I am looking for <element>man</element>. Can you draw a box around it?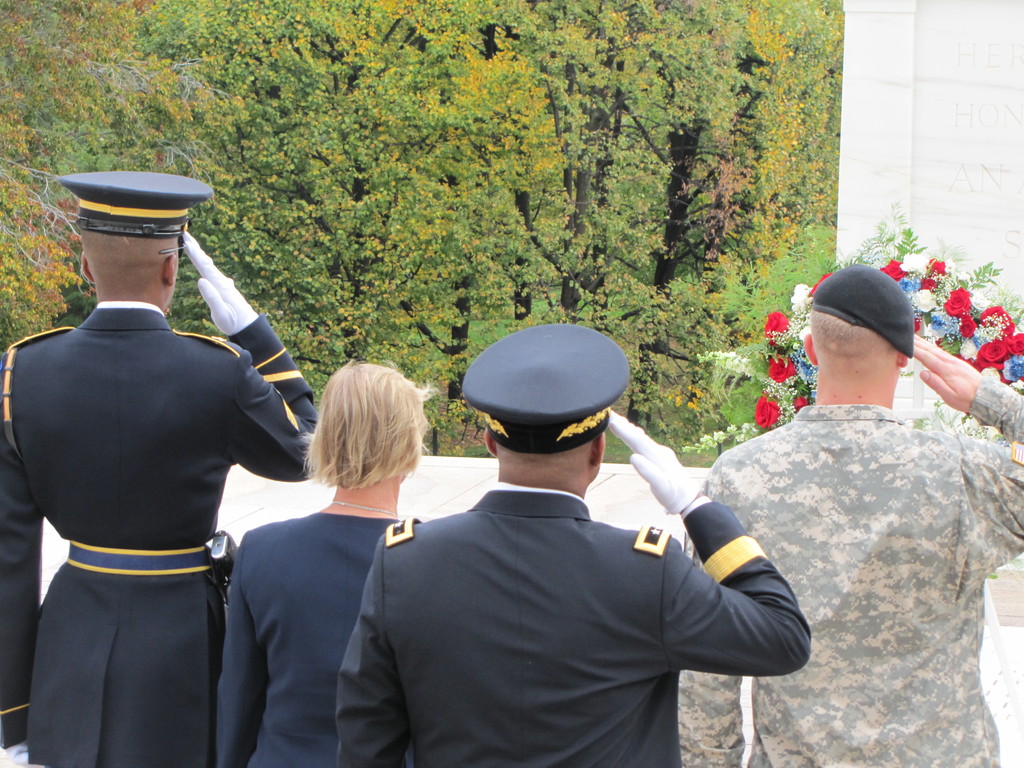
Sure, the bounding box is Rect(679, 262, 1023, 767).
